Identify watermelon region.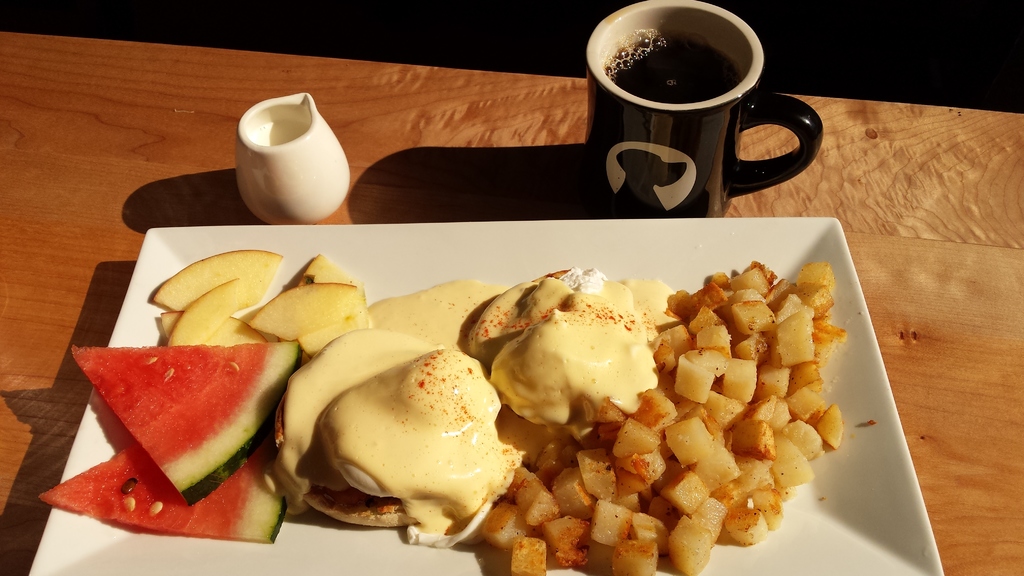
Region: region(41, 445, 287, 540).
